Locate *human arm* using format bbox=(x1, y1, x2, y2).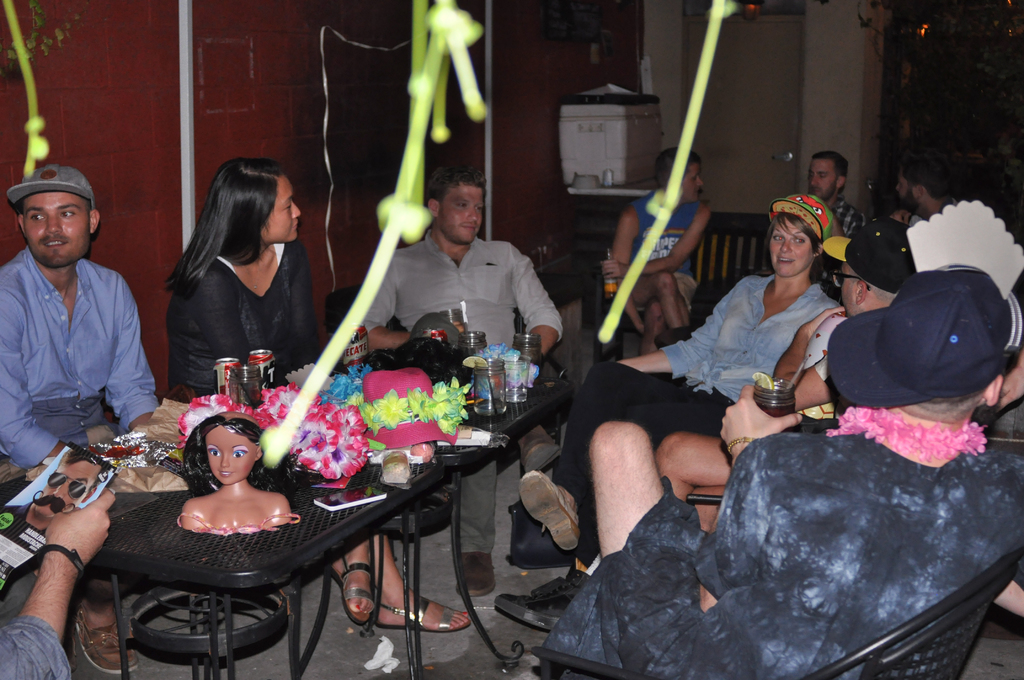
bbox=(774, 305, 837, 417).
